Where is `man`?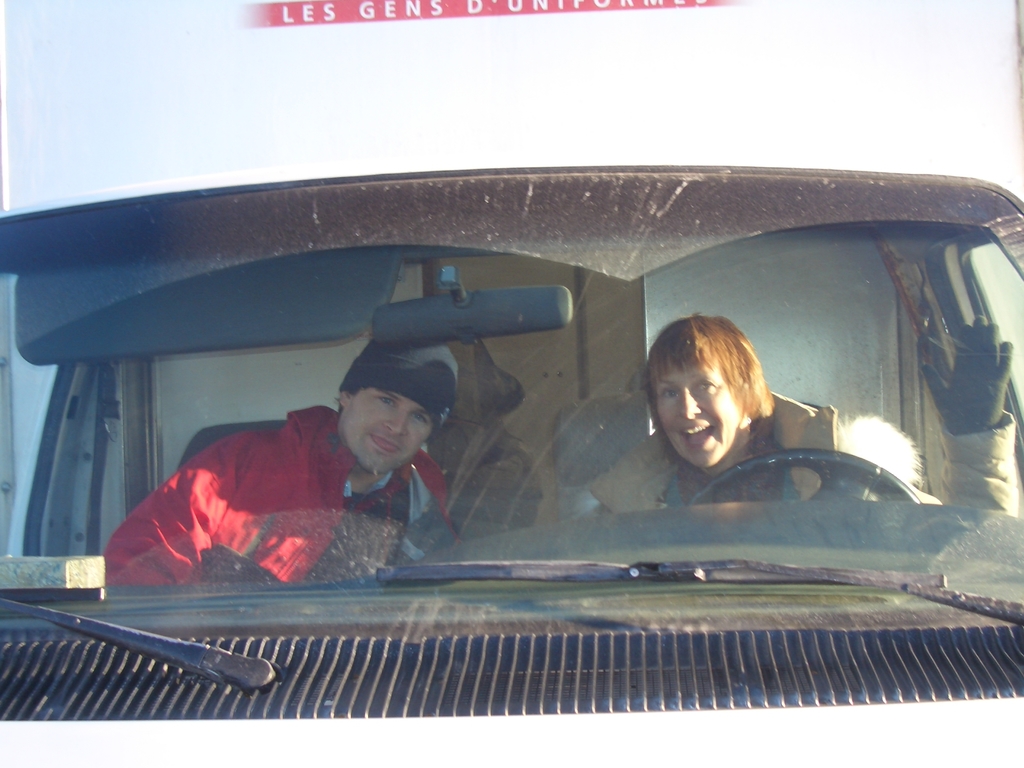
{"x1": 146, "y1": 353, "x2": 529, "y2": 600}.
